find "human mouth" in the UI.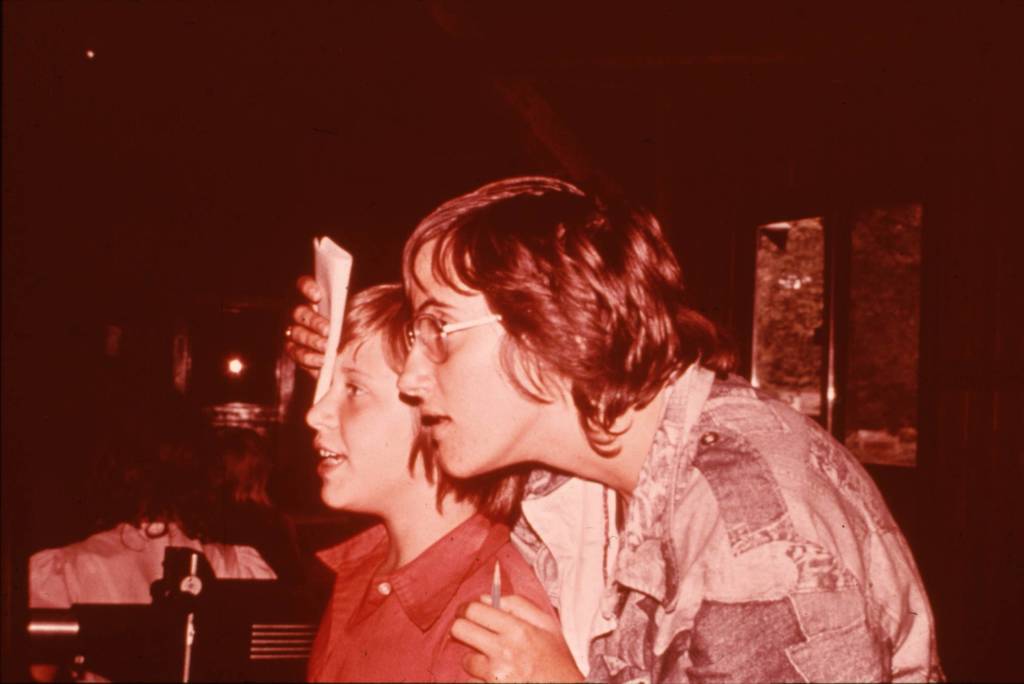
UI element at {"left": 311, "top": 439, "right": 343, "bottom": 475}.
